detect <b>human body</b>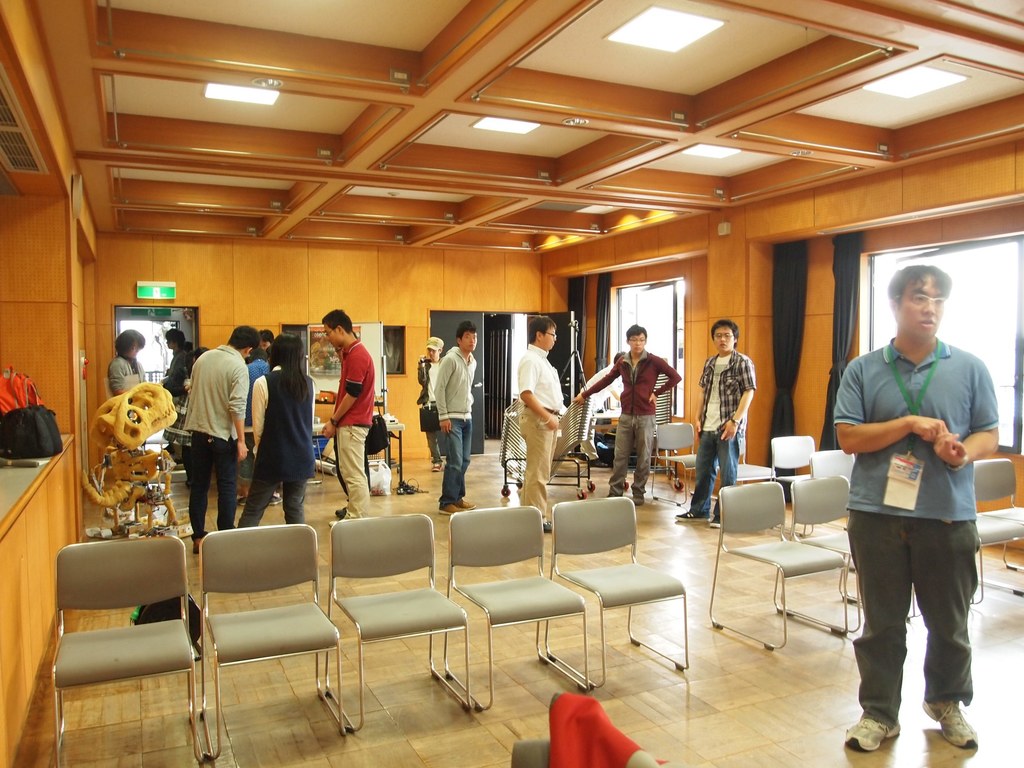
239 345 269 508
